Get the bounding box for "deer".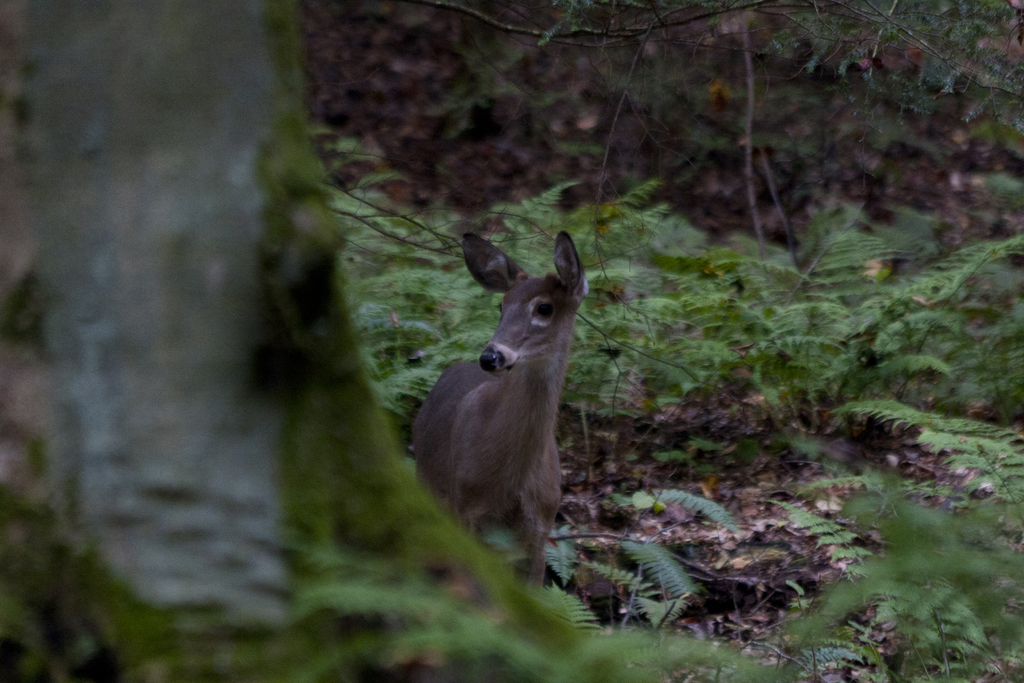
<box>409,230,586,580</box>.
